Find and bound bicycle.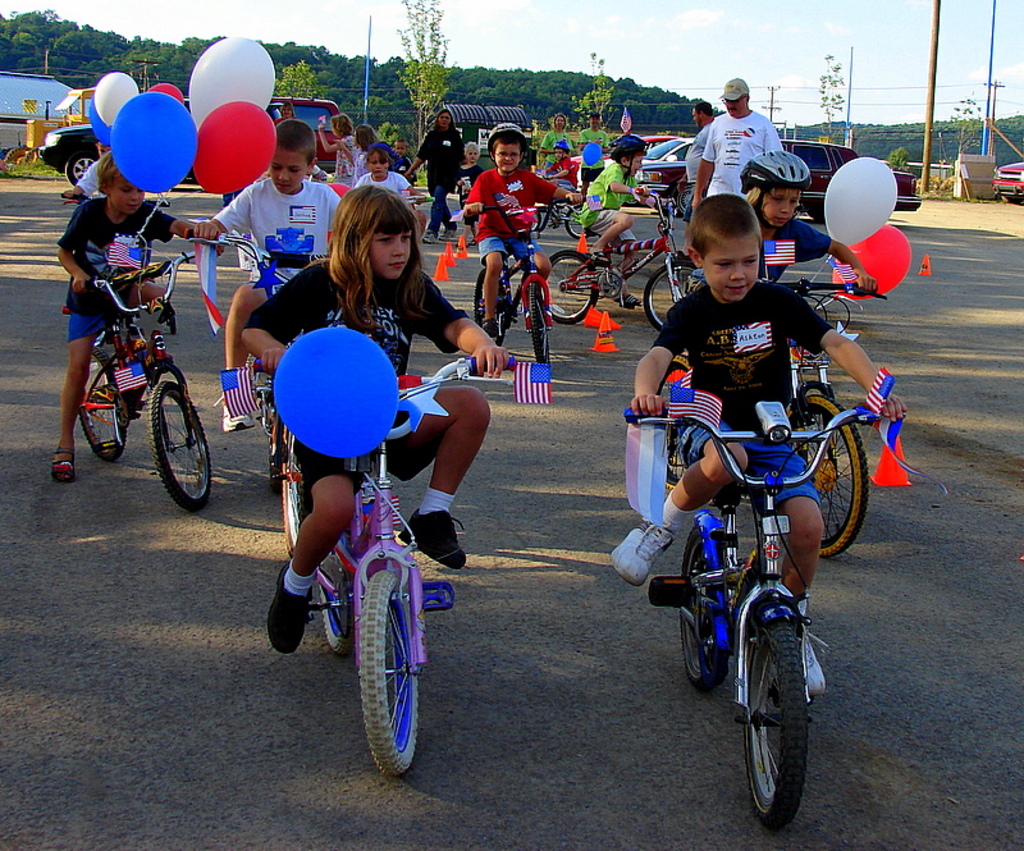
Bound: 406:192:435:210.
